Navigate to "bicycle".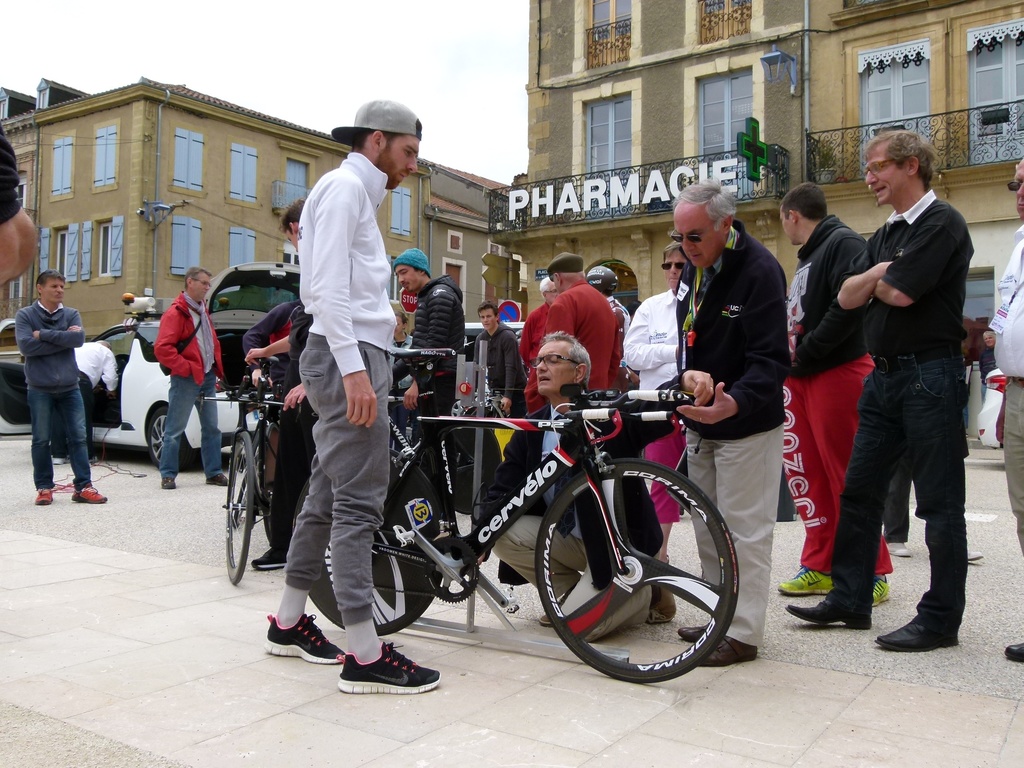
Navigation target: bbox=[212, 372, 305, 573].
